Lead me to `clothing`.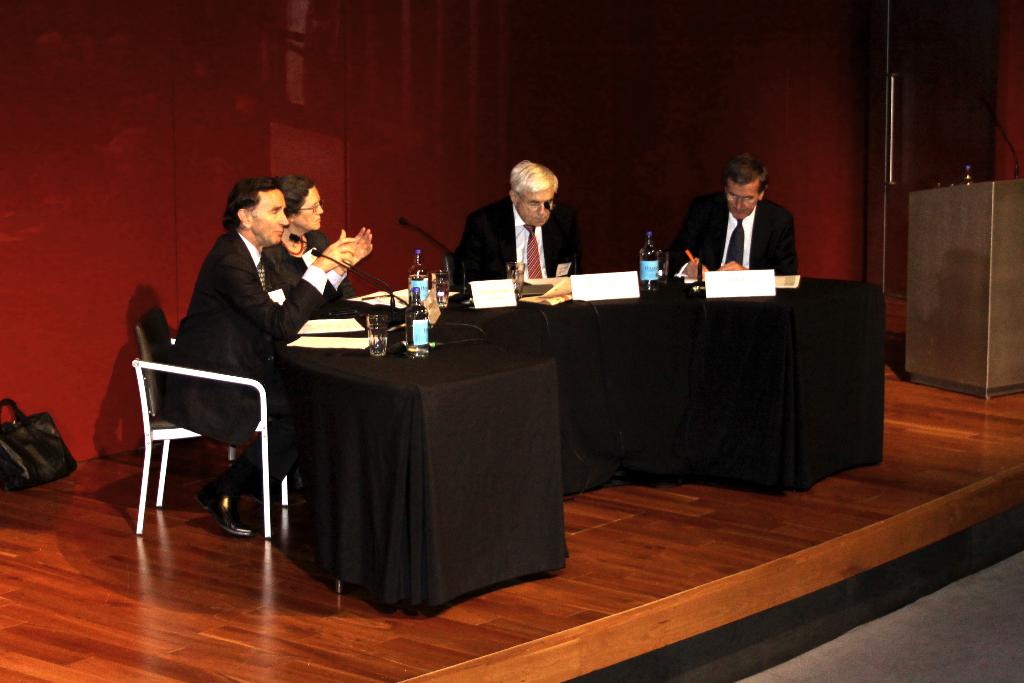
Lead to Rect(700, 179, 808, 276).
